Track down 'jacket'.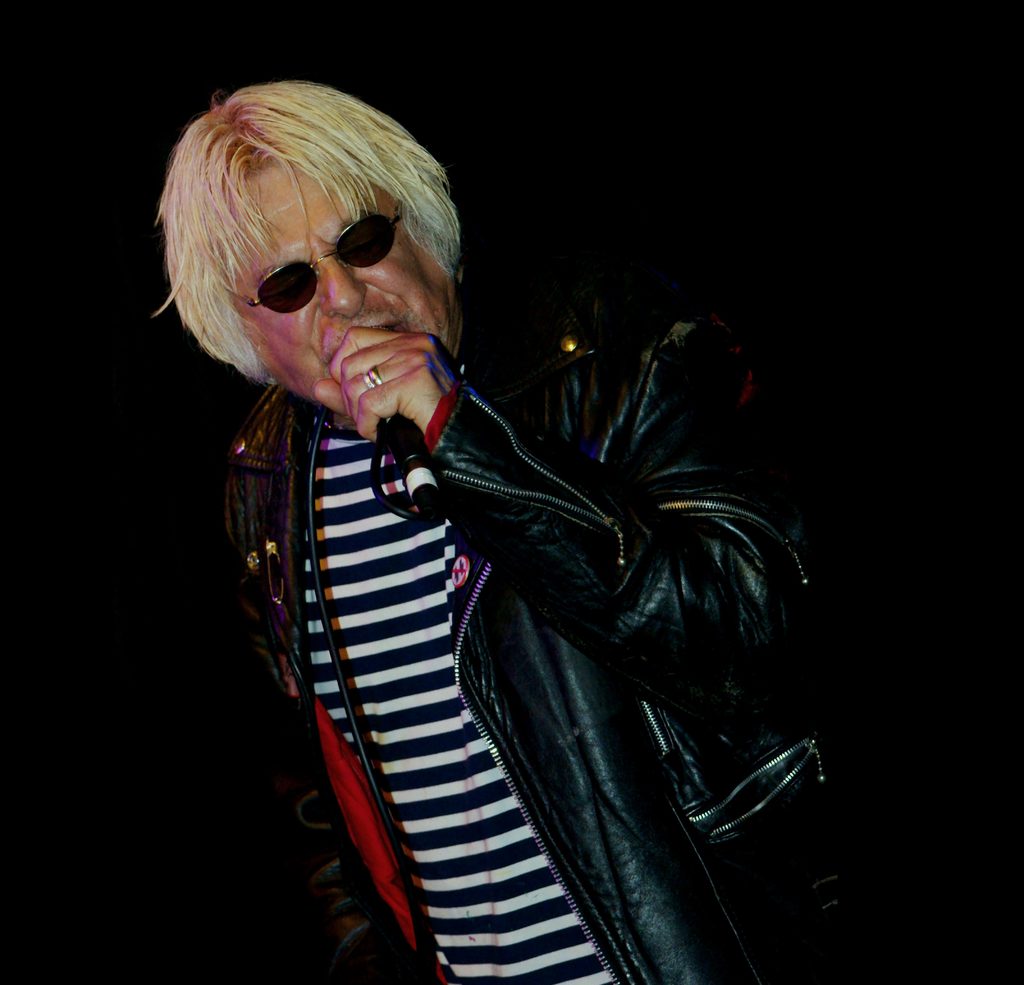
Tracked to 198:296:759:967.
